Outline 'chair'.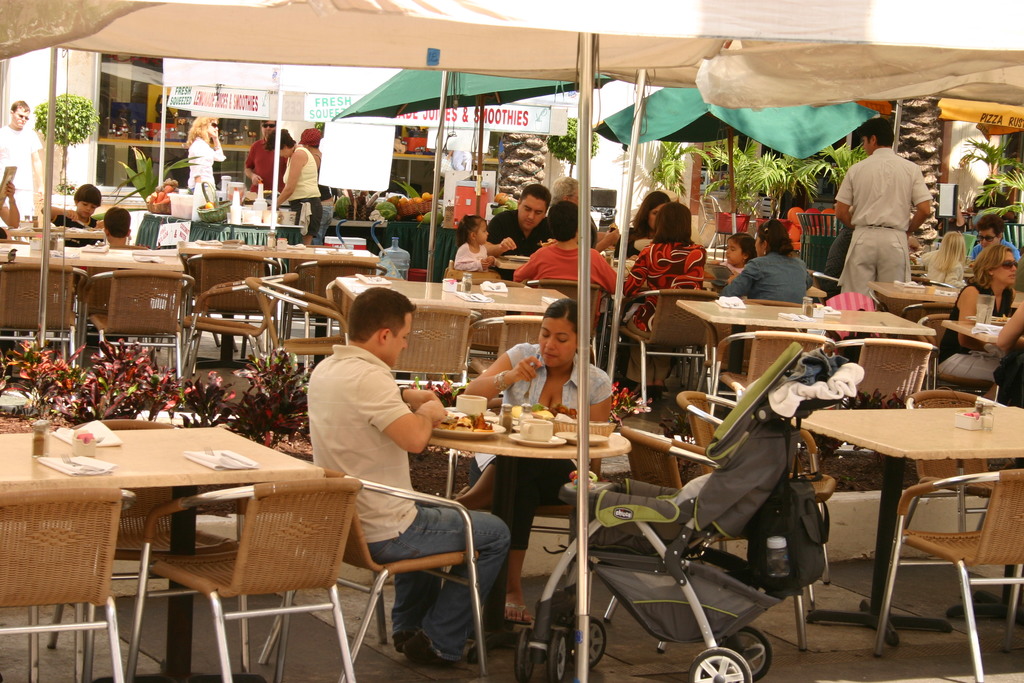
Outline: detection(444, 313, 593, 495).
